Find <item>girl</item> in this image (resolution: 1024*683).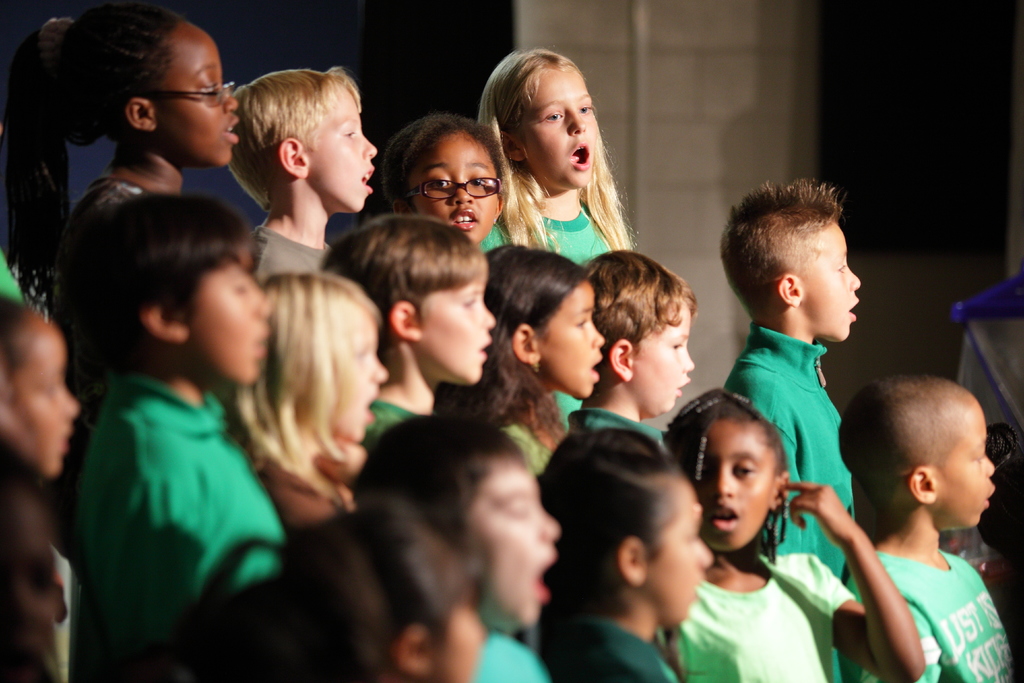
(x1=211, y1=274, x2=387, y2=531).
